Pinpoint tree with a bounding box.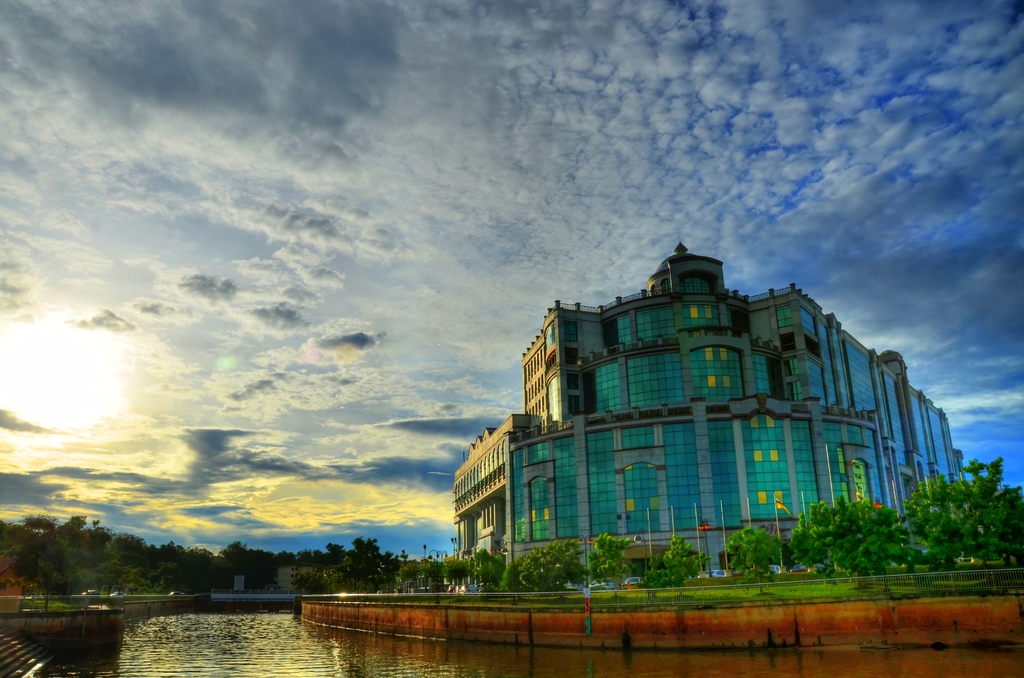
(x1=144, y1=535, x2=311, y2=595).
